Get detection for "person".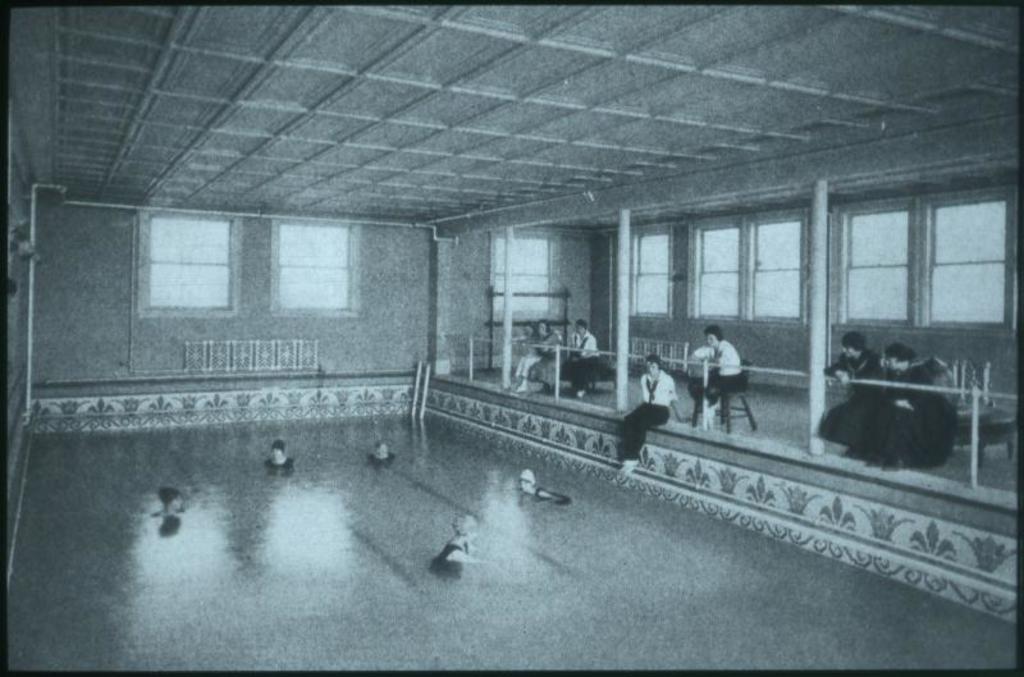
Detection: [148, 489, 184, 517].
